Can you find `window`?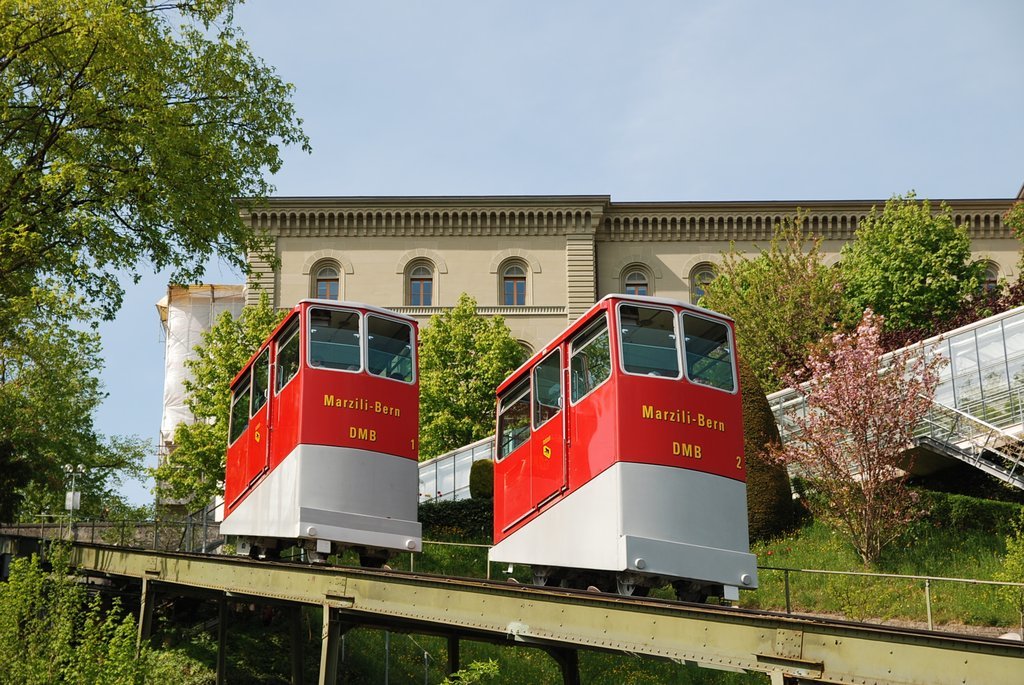
Yes, bounding box: [left=492, top=375, right=535, bottom=459].
